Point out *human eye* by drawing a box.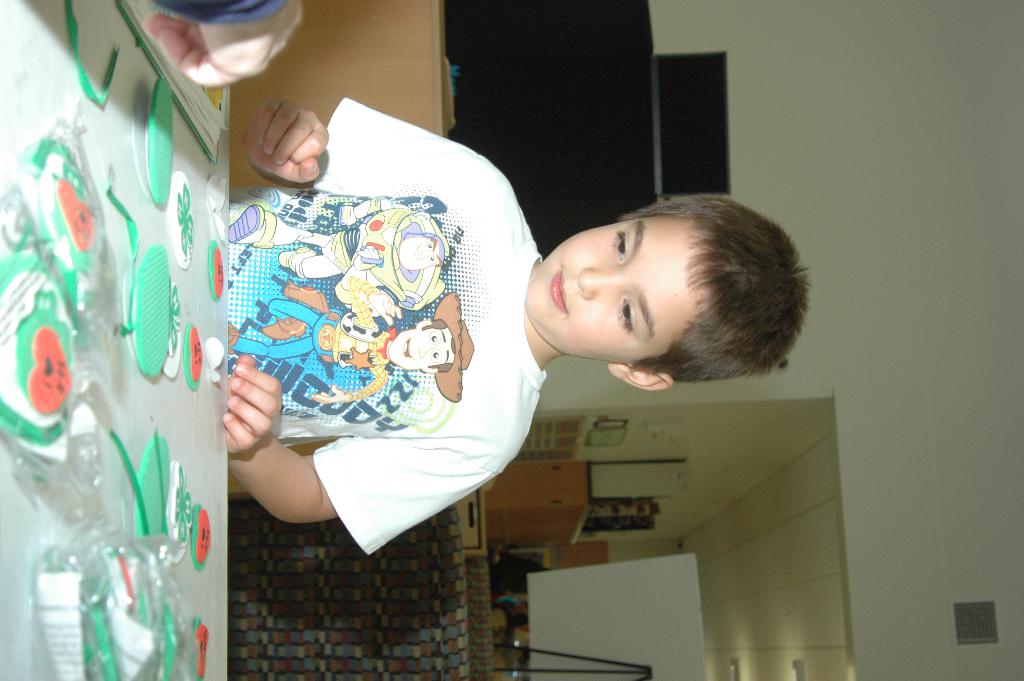
{"left": 614, "top": 297, "right": 635, "bottom": 337}.
